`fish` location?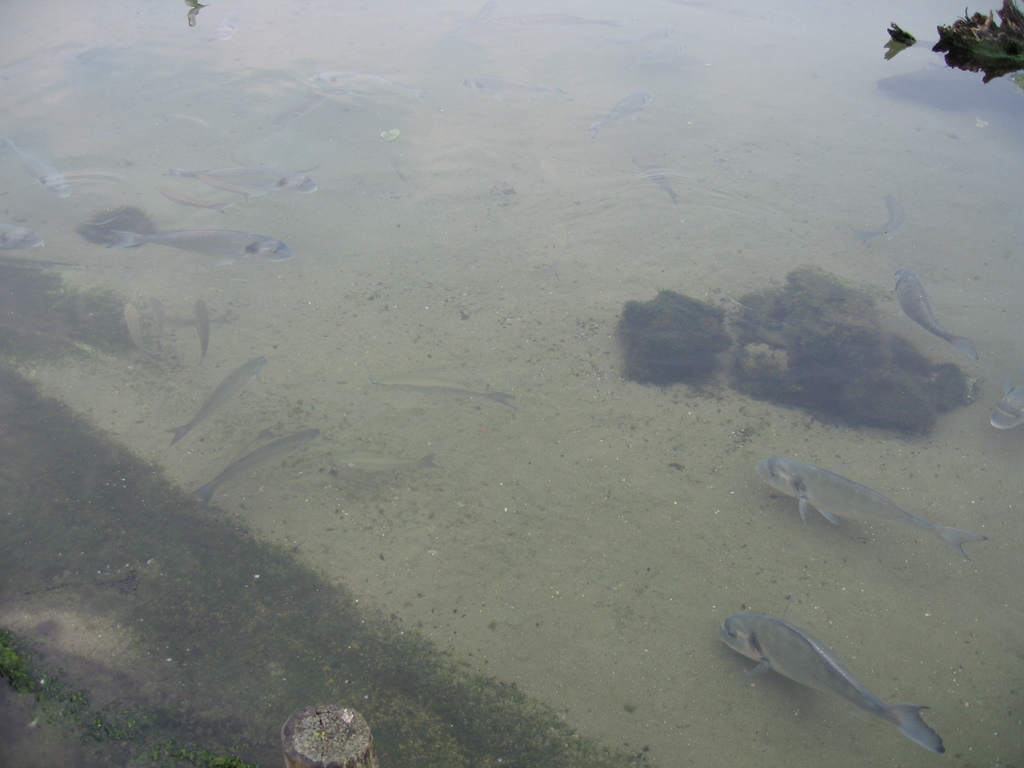
pyautogui.locateOnScreen(582, 92, 653, 132)
